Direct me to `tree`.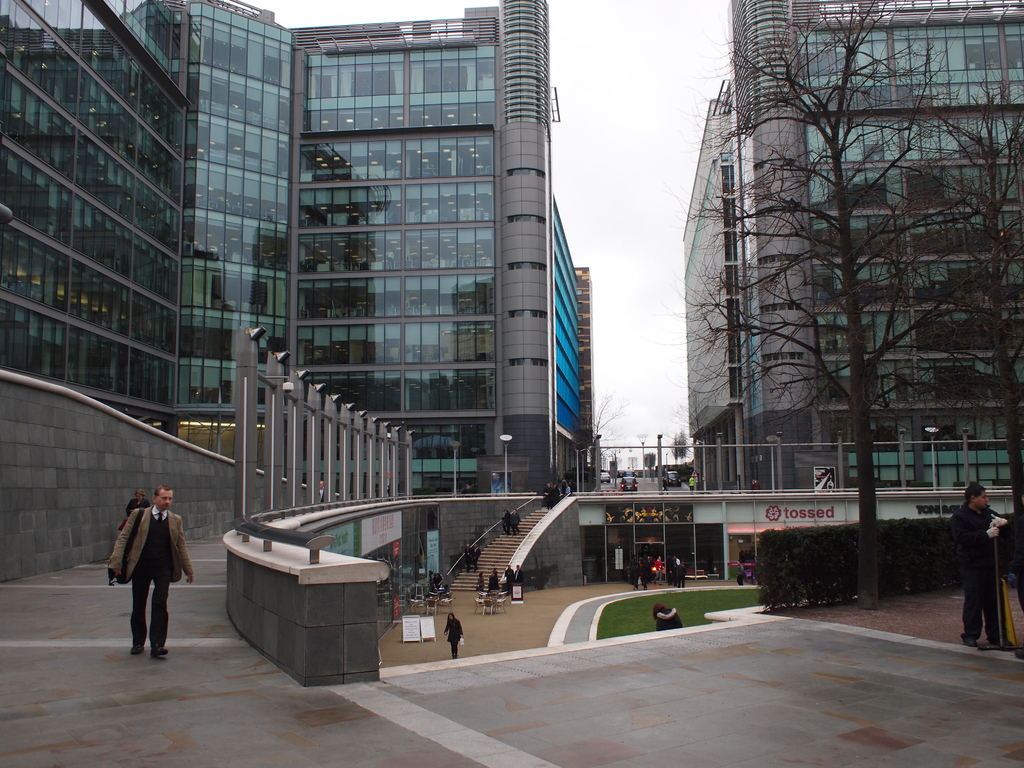
Direction: box(670, 431, 691, 463).
